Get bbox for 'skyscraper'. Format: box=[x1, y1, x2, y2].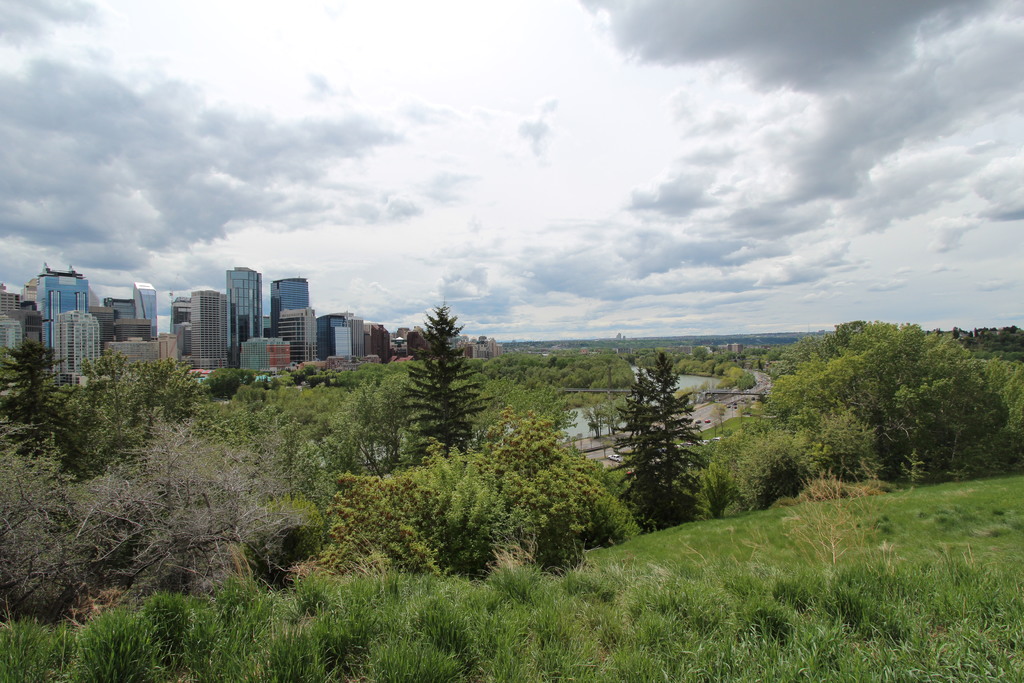
box=[397, 329, 409, 356].
